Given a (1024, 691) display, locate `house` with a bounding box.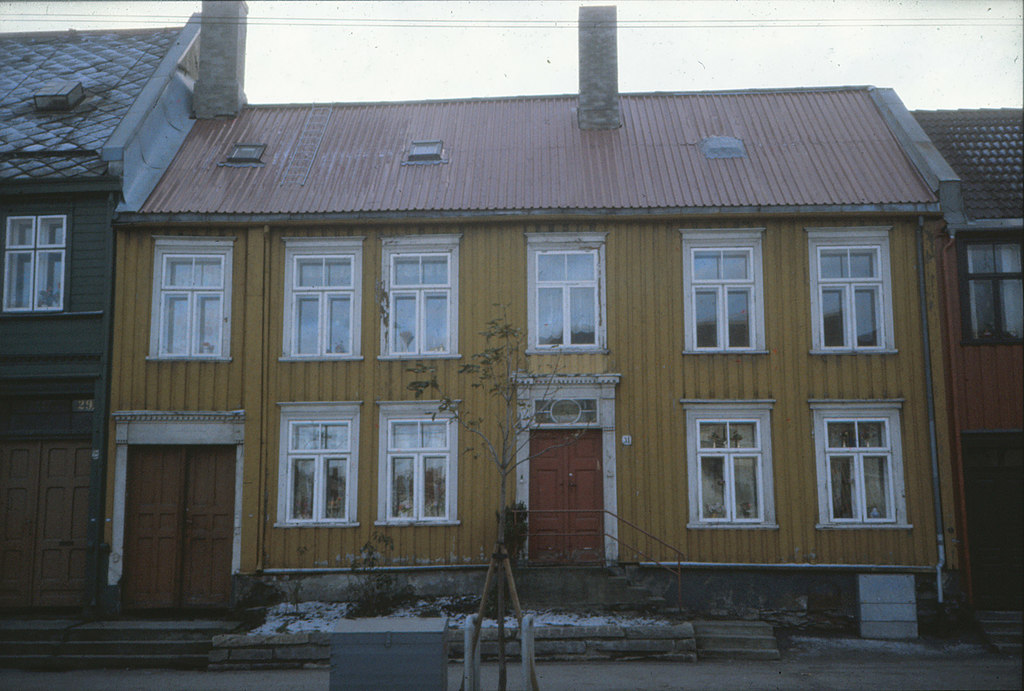
Located: 3,23,209,625.
